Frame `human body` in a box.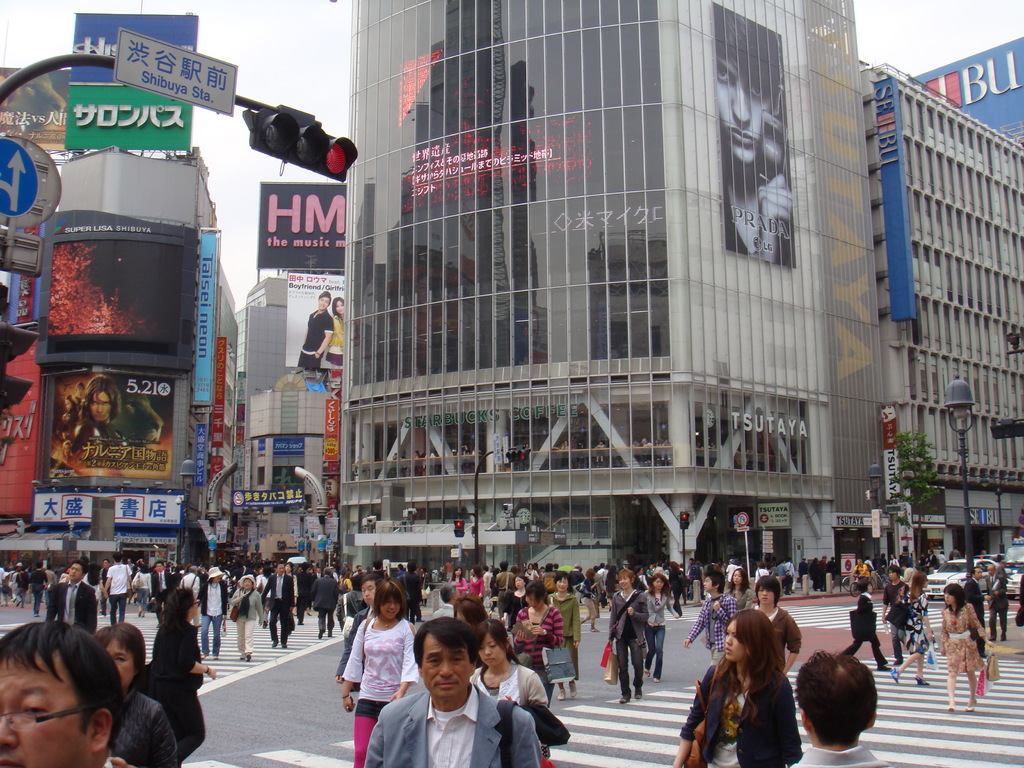
<bbox>799, 655, 884, 767</bbox>.
